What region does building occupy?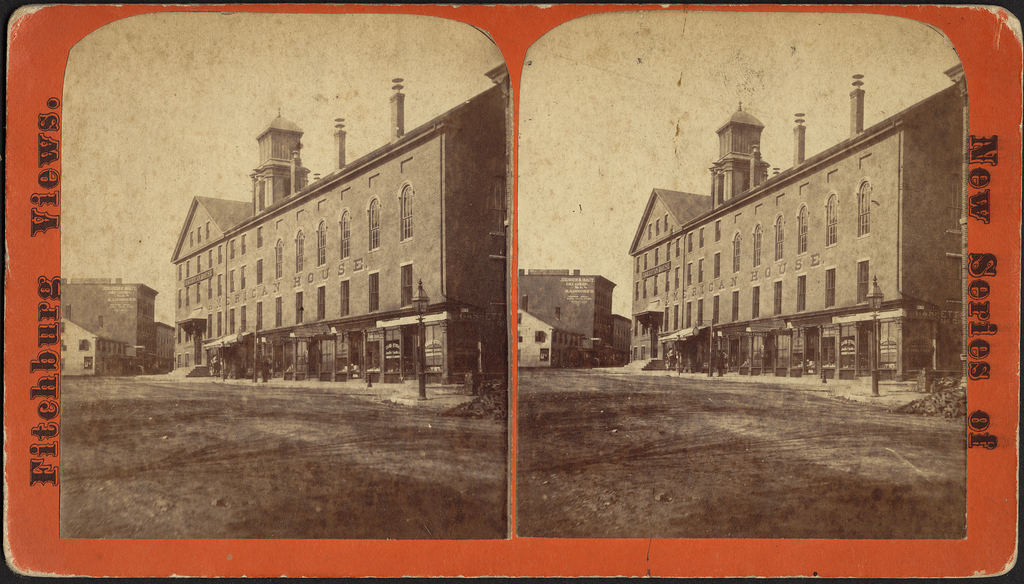
BBox(60, 281, 157, 364).
